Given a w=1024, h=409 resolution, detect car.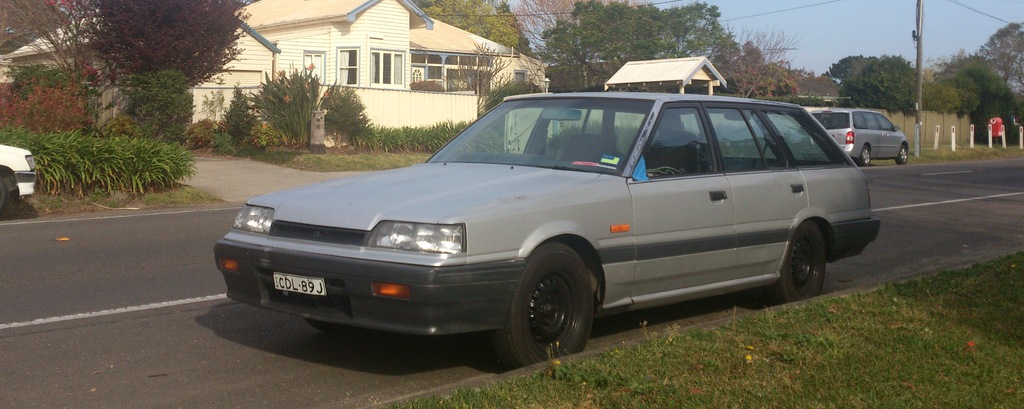
208:79:889:362.
